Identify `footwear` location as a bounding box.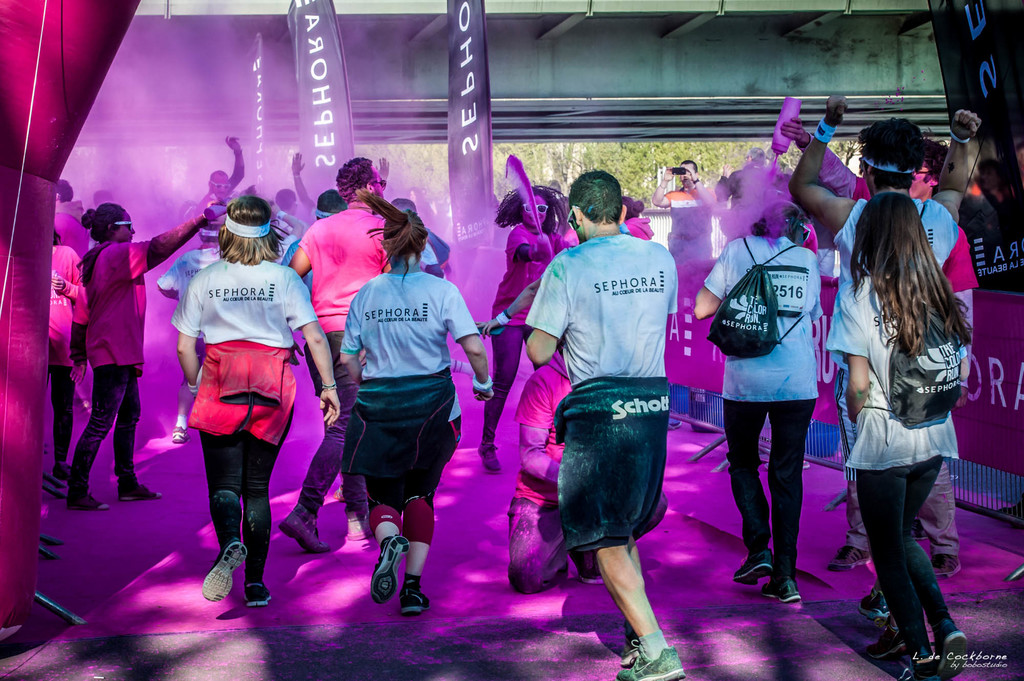
pyautogui.locateOnScreen(118, 483, 162, 501).
